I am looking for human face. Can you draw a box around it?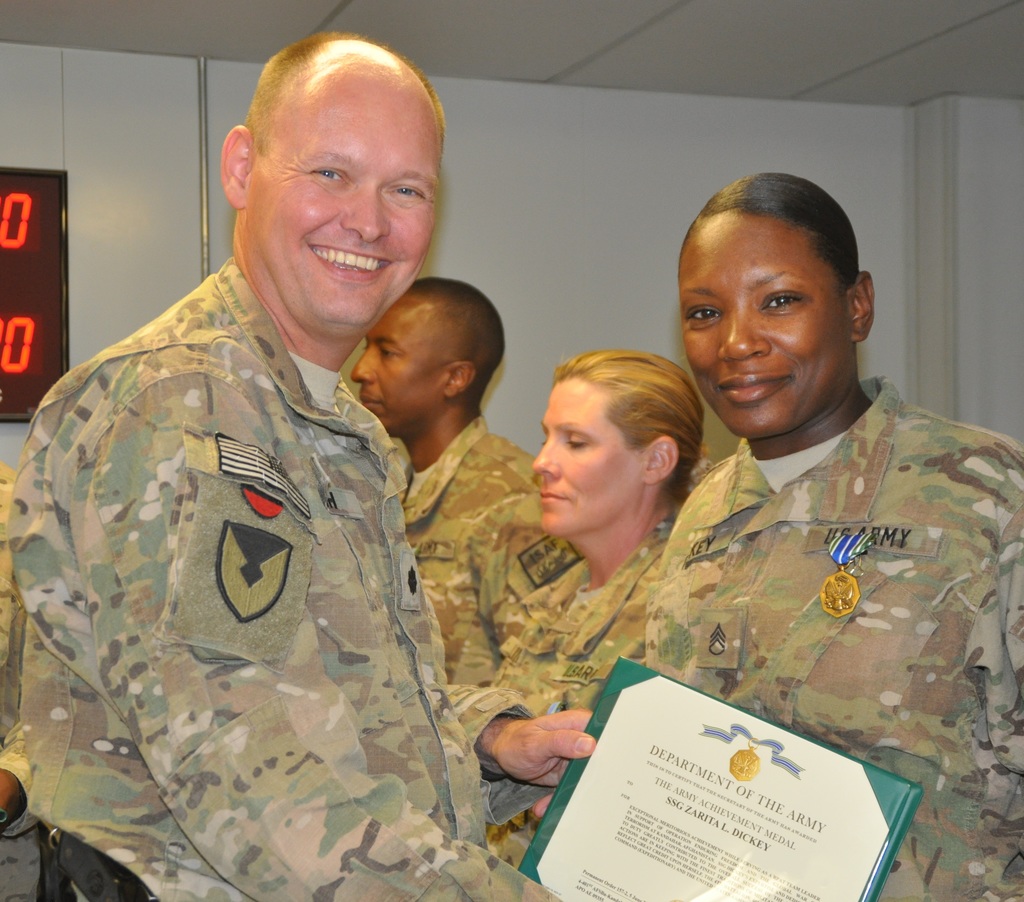
Sure, the bounding box is 678, 219, 844, 438.
